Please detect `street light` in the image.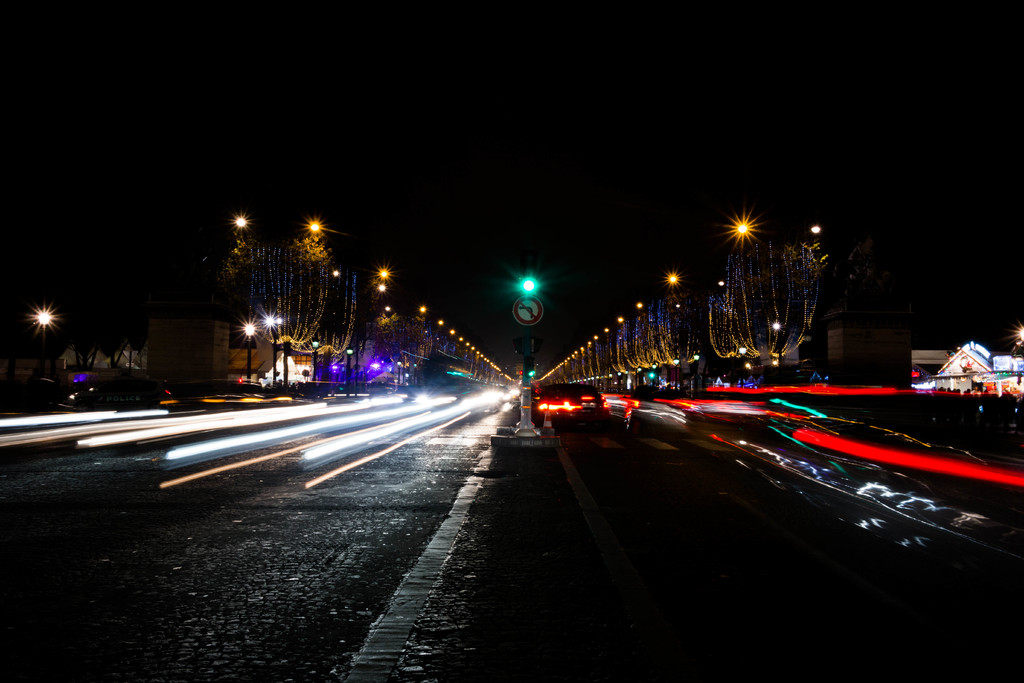
449,327,456,336.
